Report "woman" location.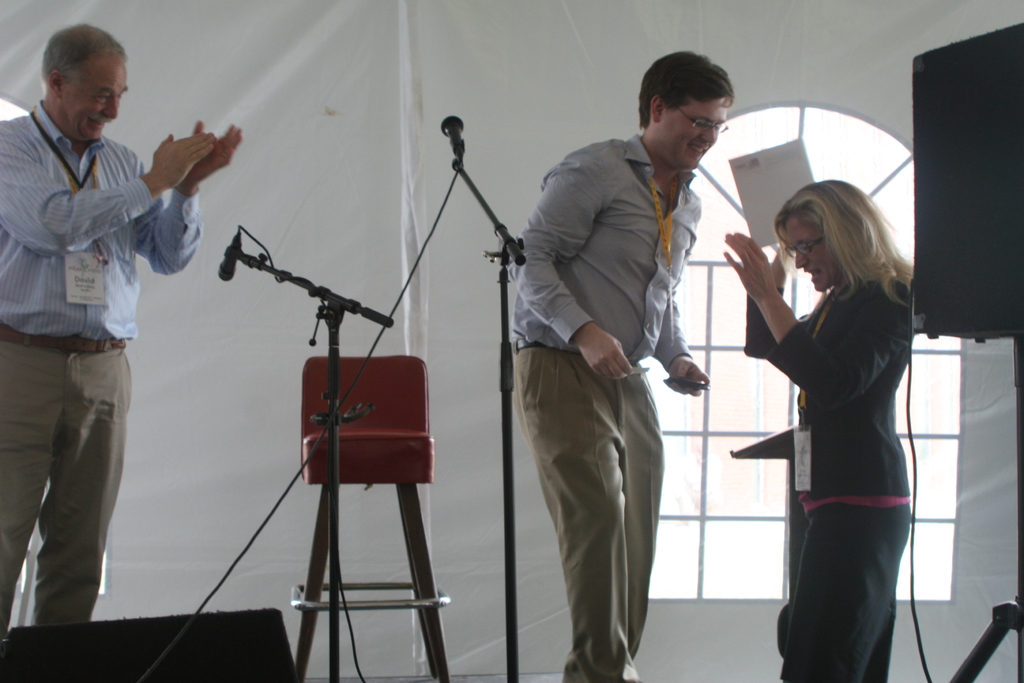
Report: (724,174,913,680).
